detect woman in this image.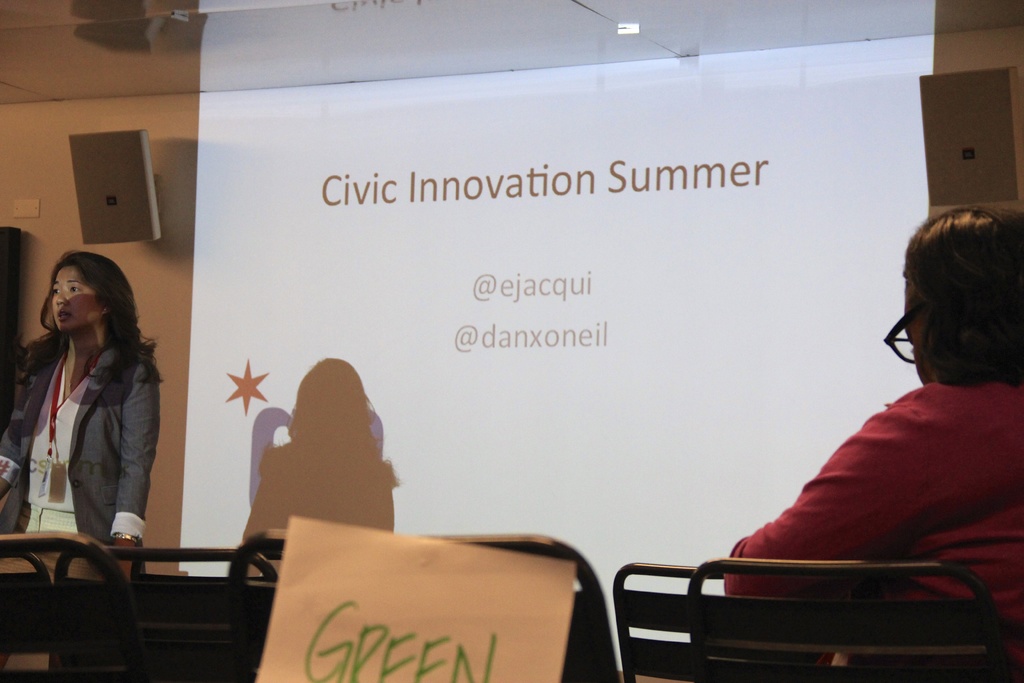
Detection: [left=22, top=250, right=167, bottom=592].
